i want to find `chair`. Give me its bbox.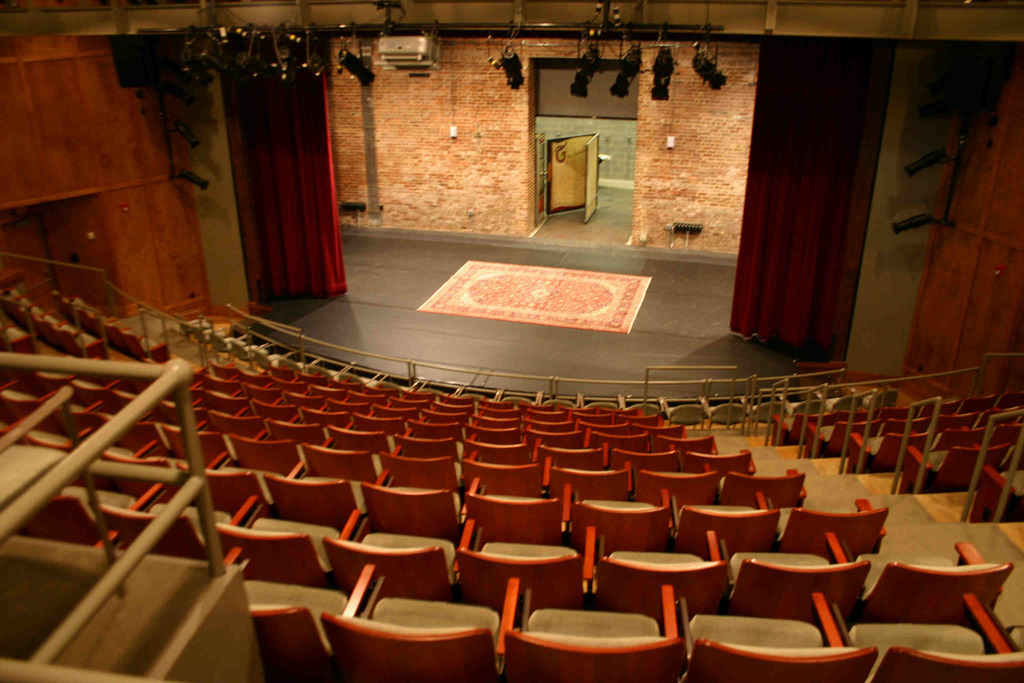
BBox(0, 379, 53, 409).
